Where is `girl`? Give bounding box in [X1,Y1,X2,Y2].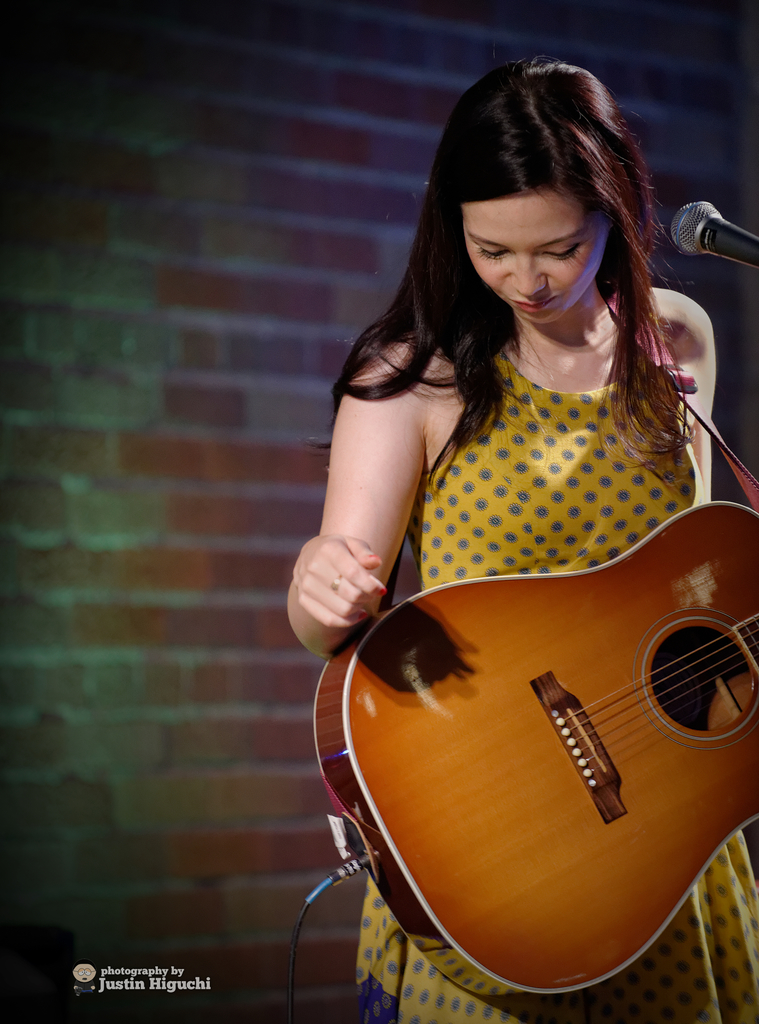
[286,56,758,1023].
